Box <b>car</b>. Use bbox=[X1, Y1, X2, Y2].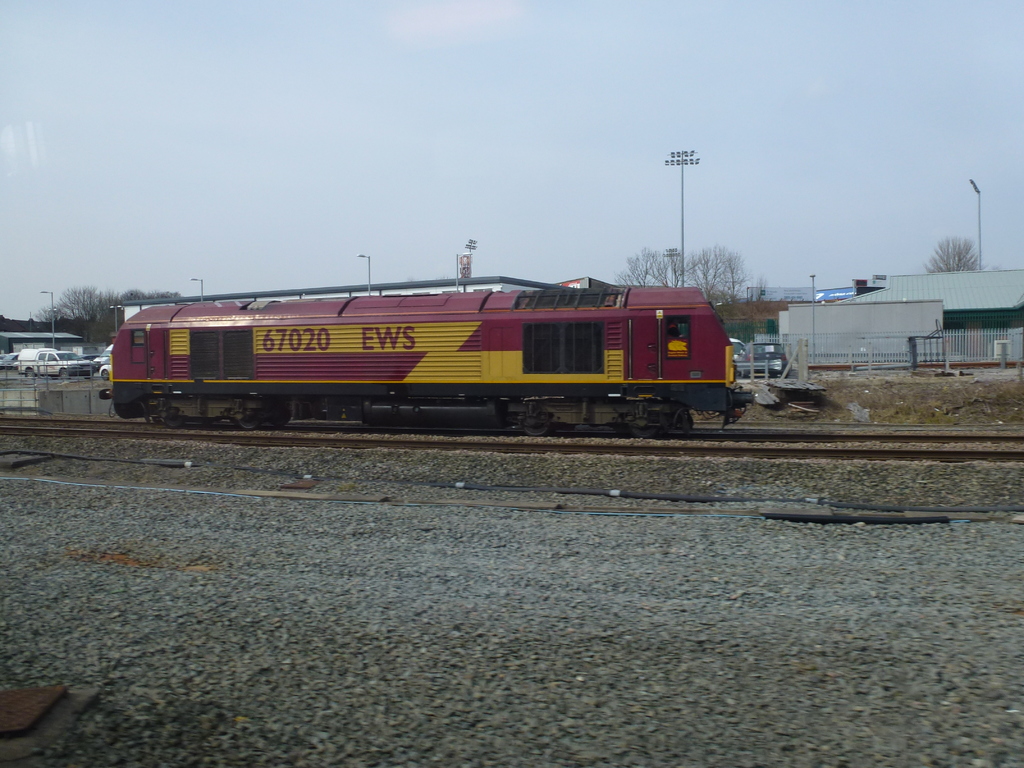
bbox=[99, 364, 109, 379].
